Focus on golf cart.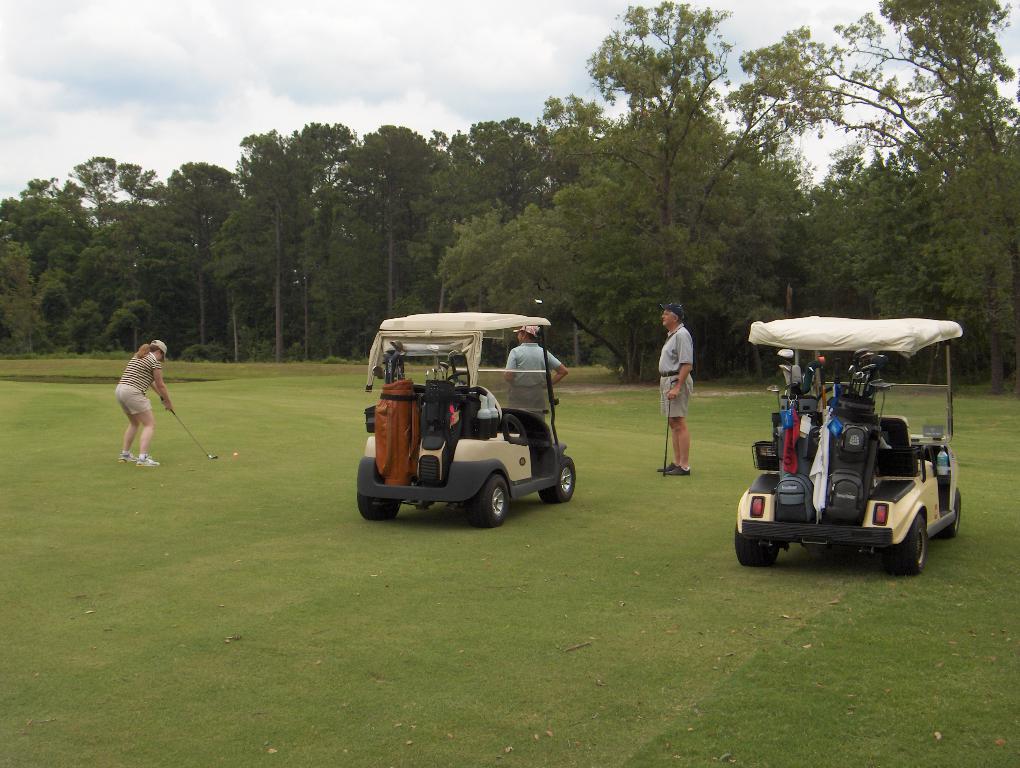
Focused at (359,311,577,529).
